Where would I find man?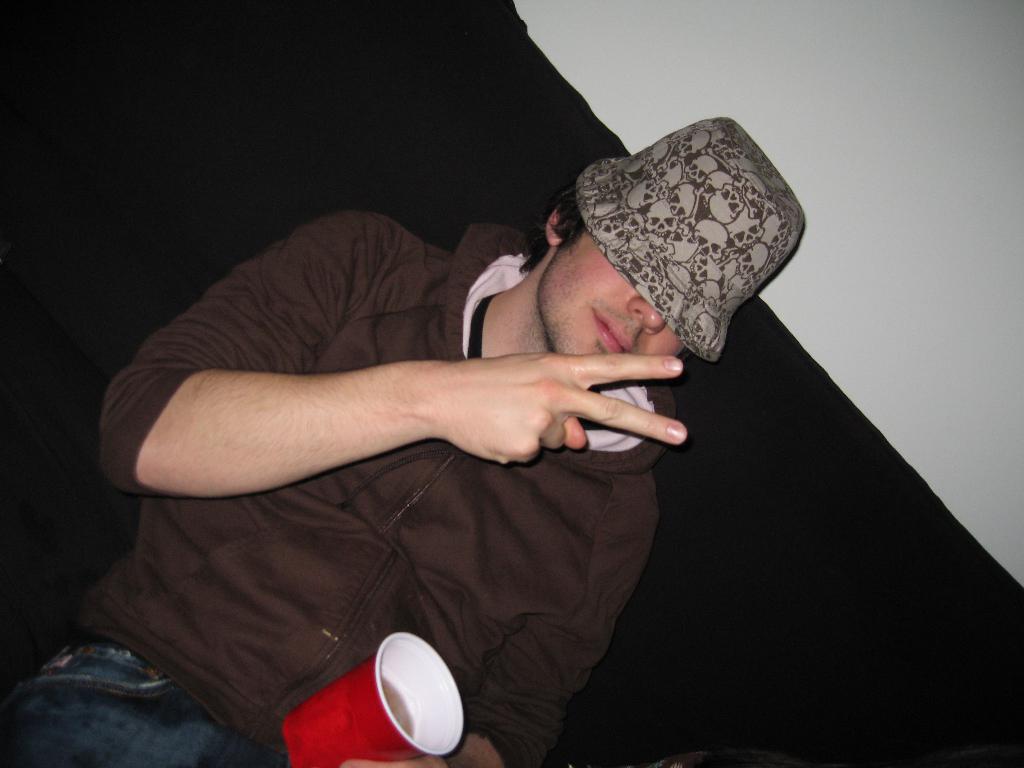
At select_region(91, 84, 886, 724).
